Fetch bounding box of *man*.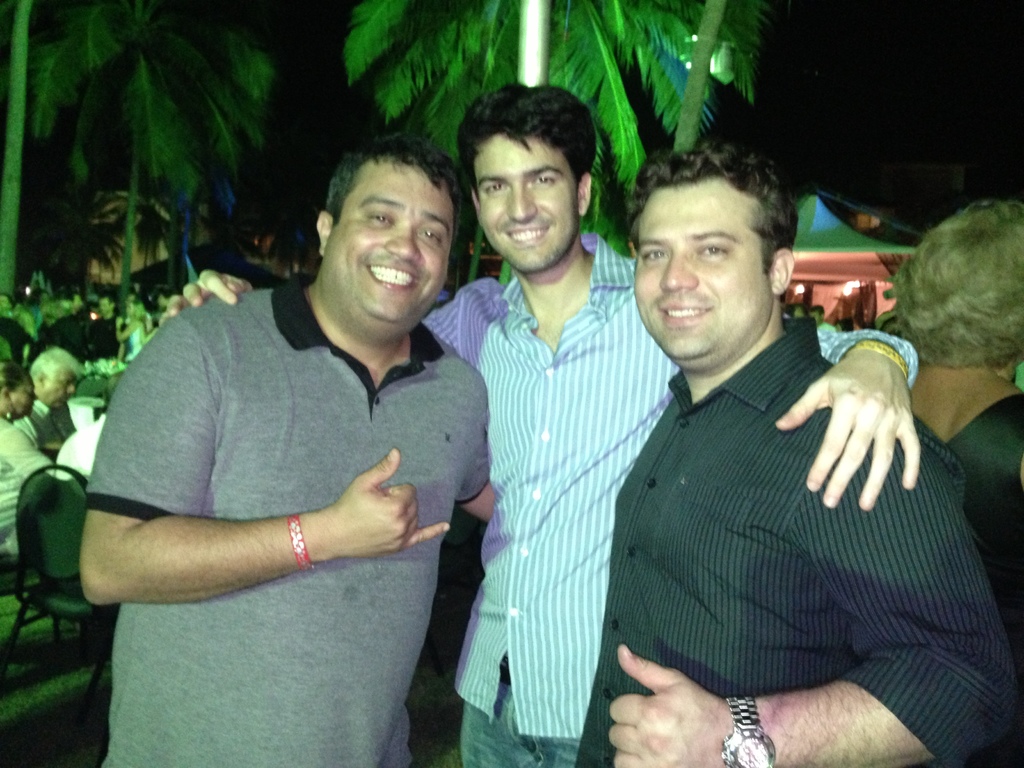
Bbox: <bbox>157, 77, 916, 767</bbox>.
